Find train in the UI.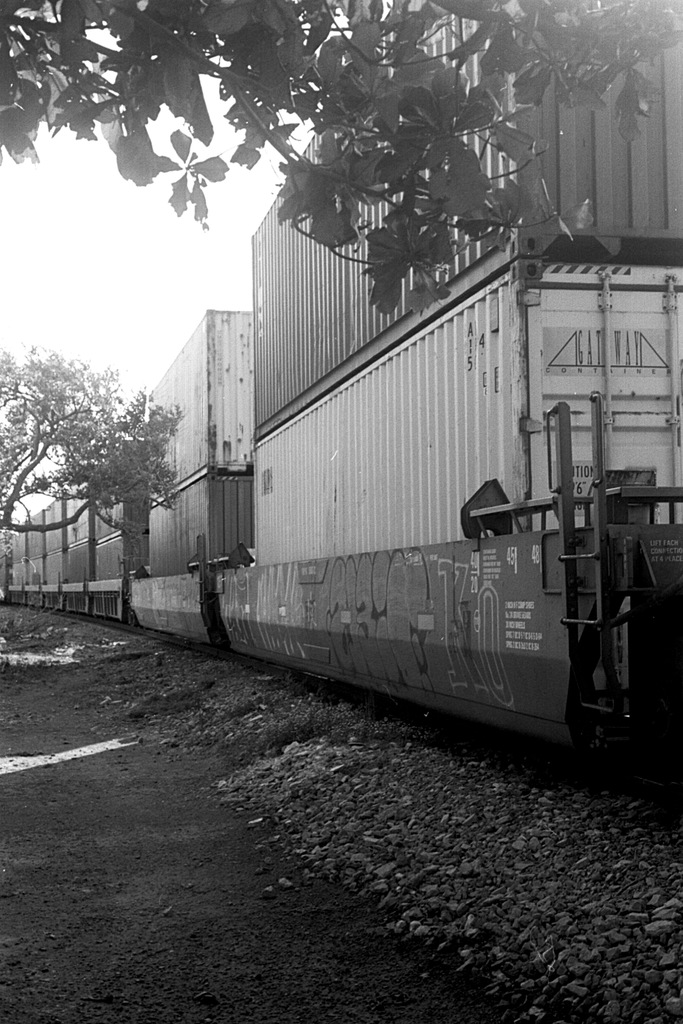
UI element at bbox=[0, 0, 682, 780].
